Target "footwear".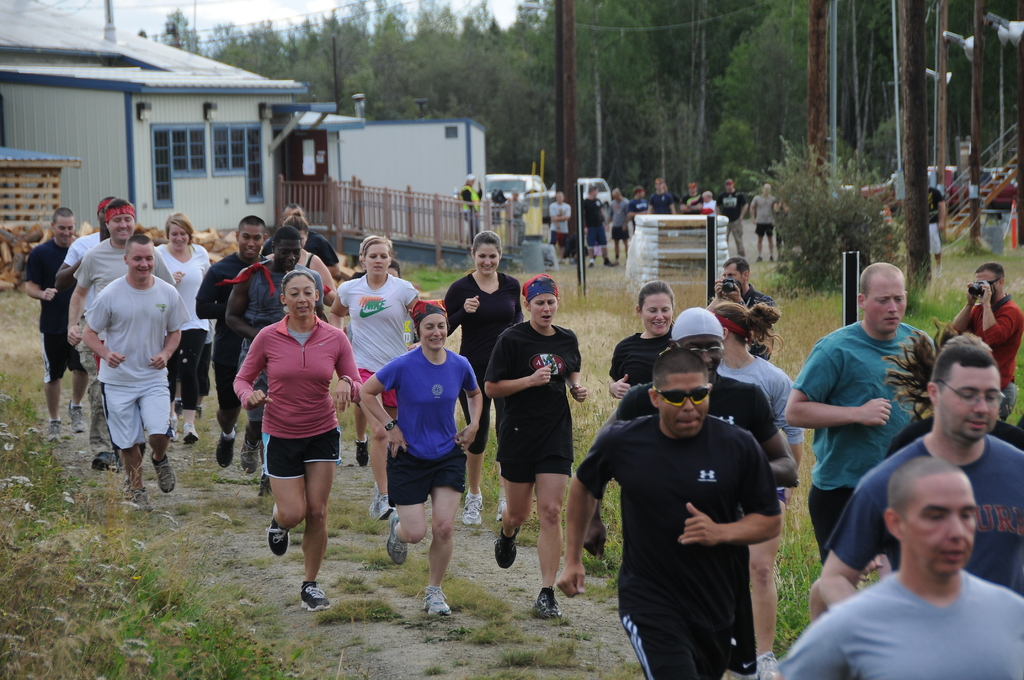
Target region: box=[299, 579, 330, 611].
